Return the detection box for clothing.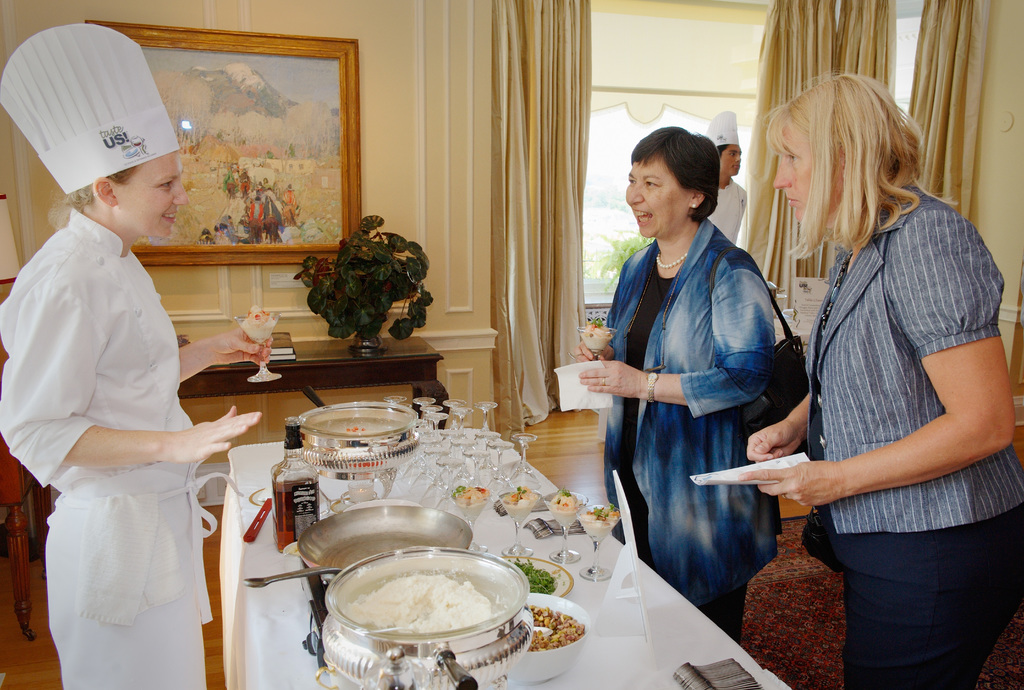
l=593, t=214, r=783, b=645.
